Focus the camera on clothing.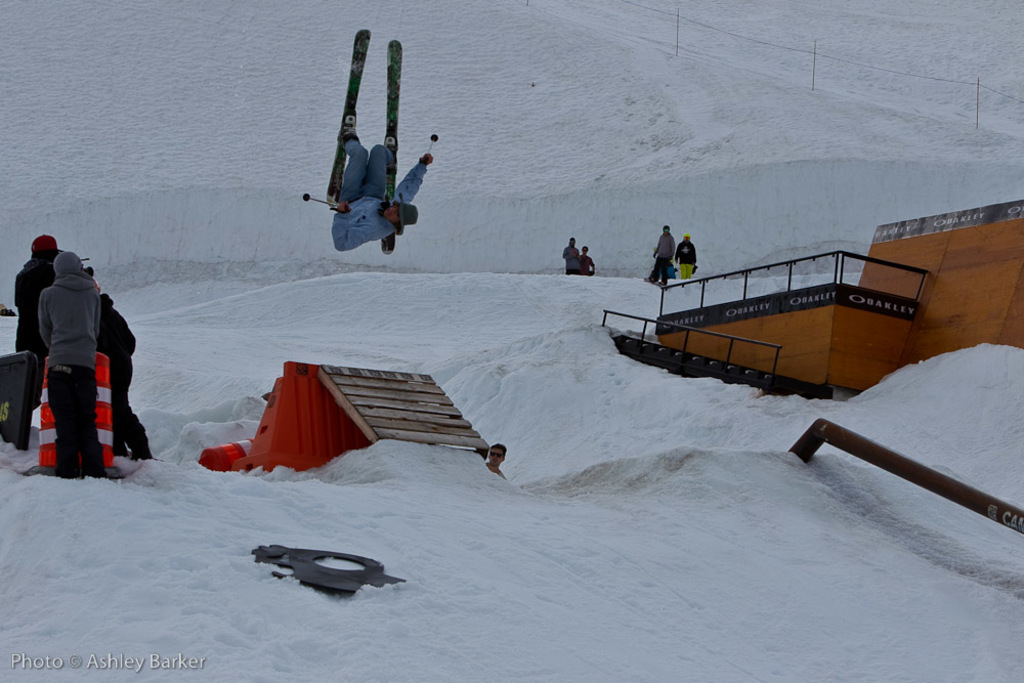
Focus region: [x1=675, y1=234, x2=698, y2=275].
